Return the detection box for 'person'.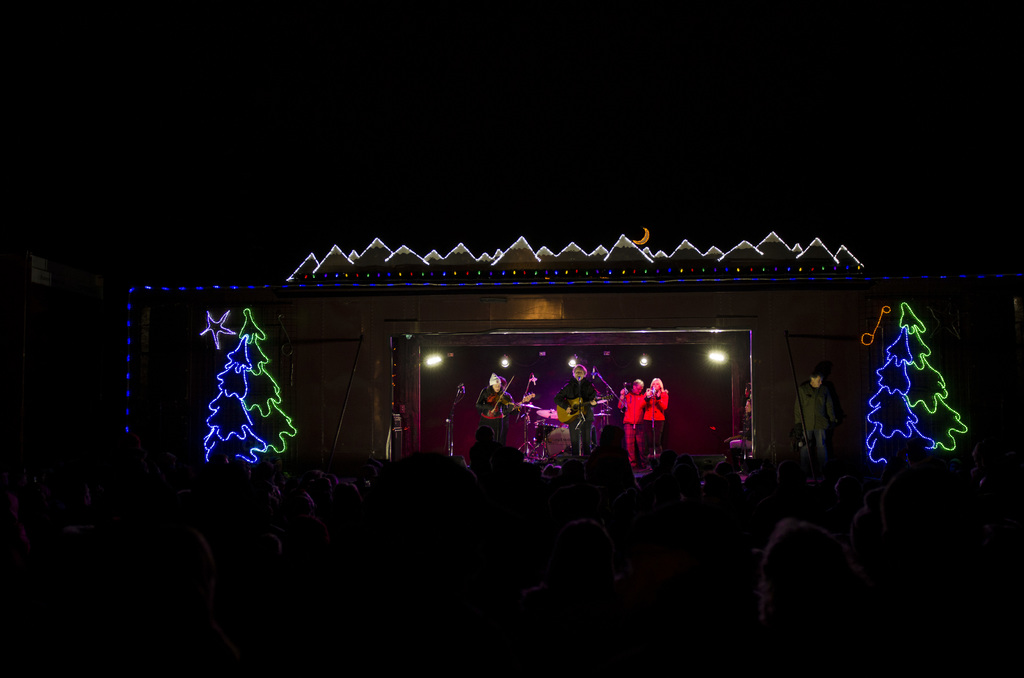
557 365 599 465.
